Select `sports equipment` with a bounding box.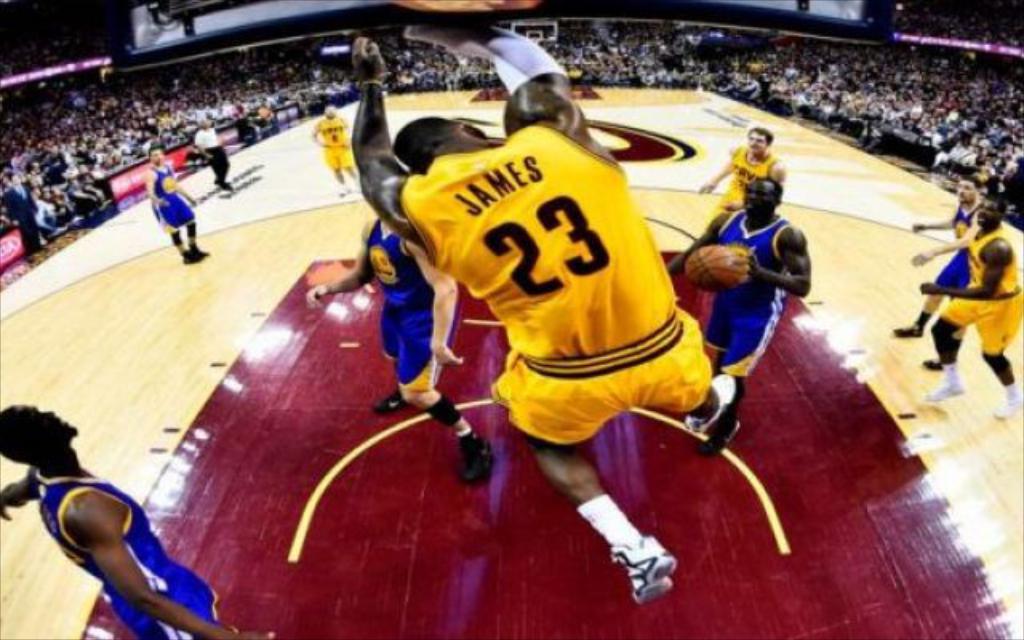
Rect(341, 182, 350, 197).
